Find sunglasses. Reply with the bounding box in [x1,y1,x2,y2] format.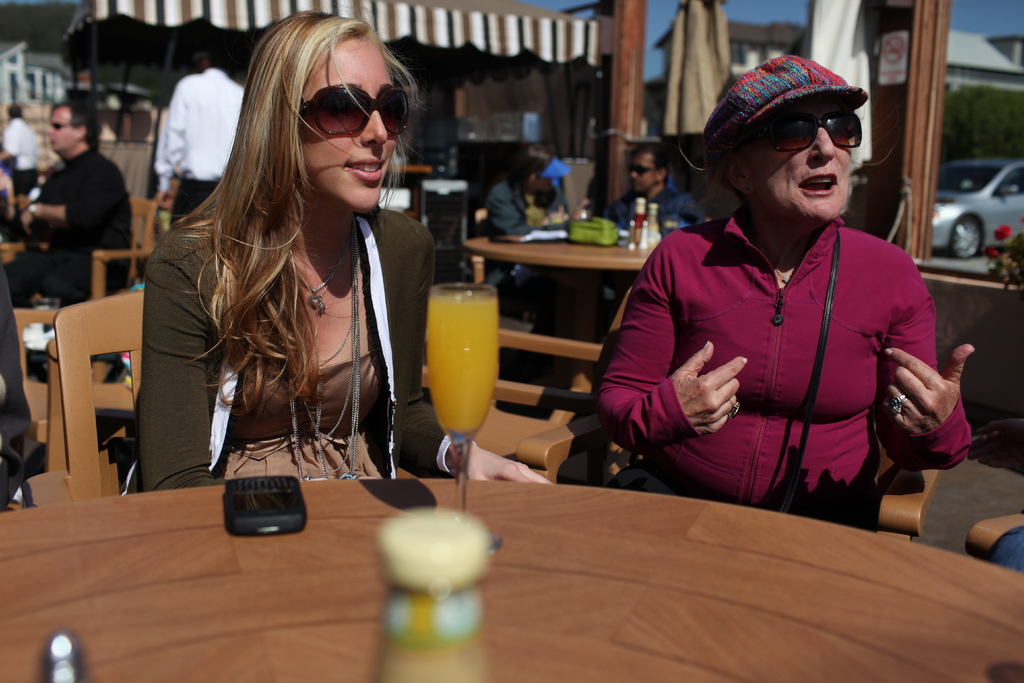
[767,112,866,148].
